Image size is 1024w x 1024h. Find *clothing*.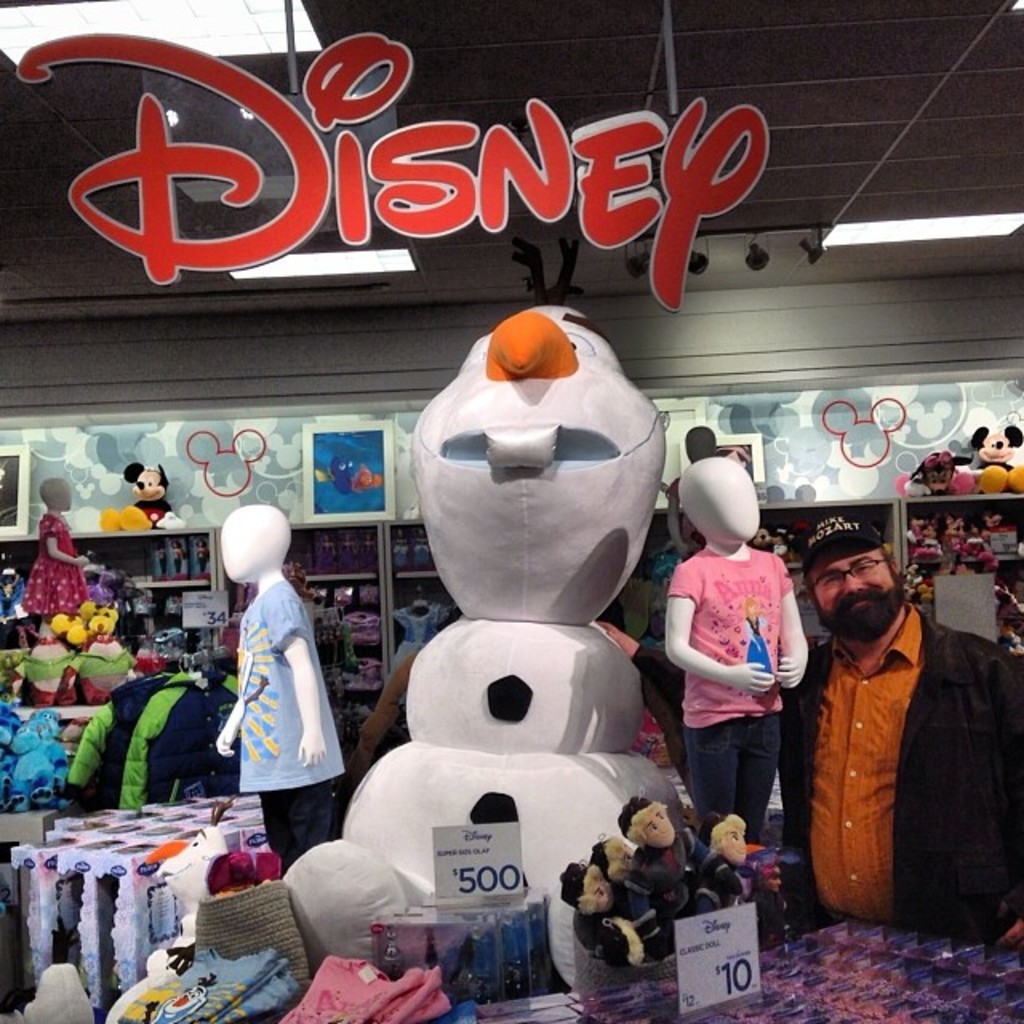
bbox=[278, 954, 458, 1022].
